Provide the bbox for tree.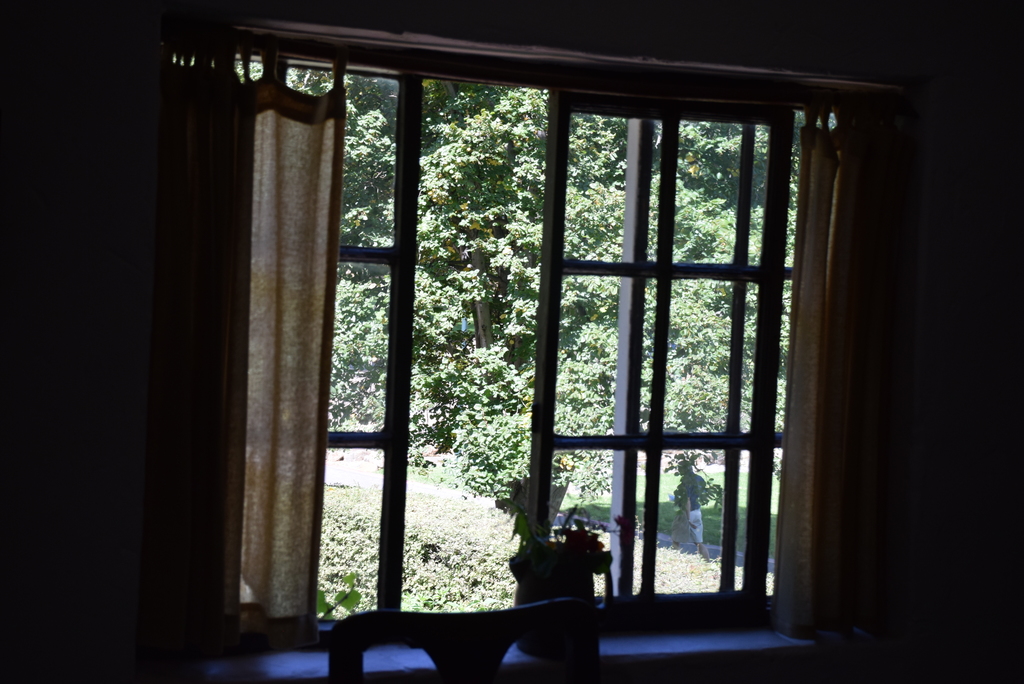
<bbox>326, 81, 805, 541</bbox>.
